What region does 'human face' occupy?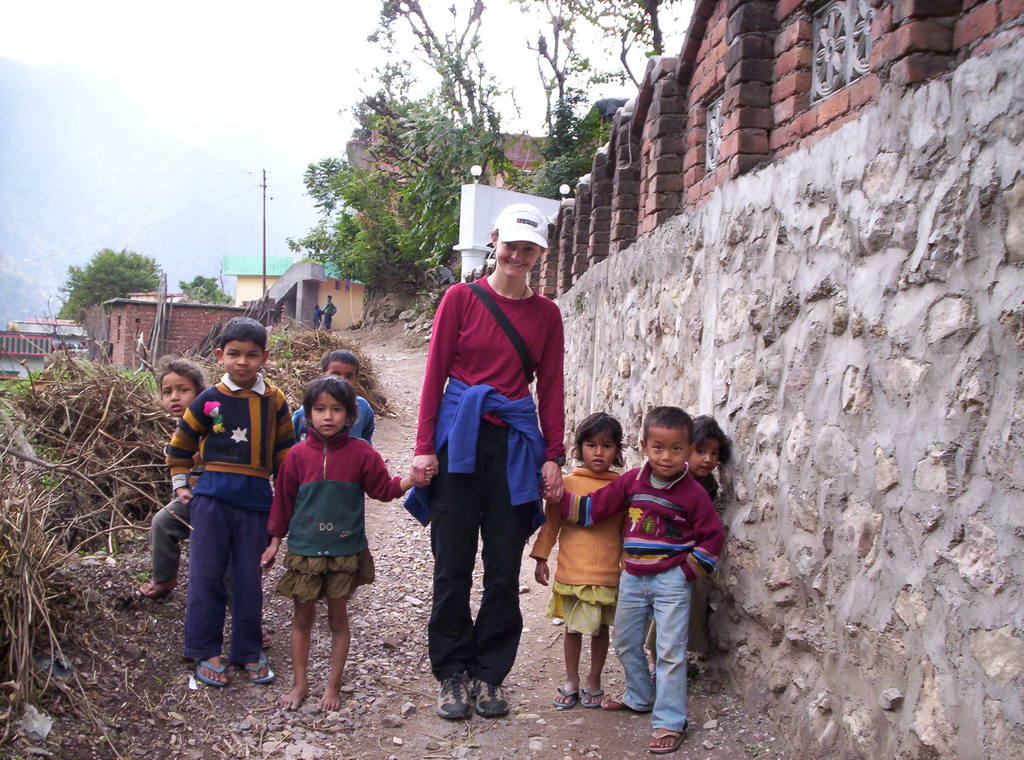
region(223, 341, 264, 382).
